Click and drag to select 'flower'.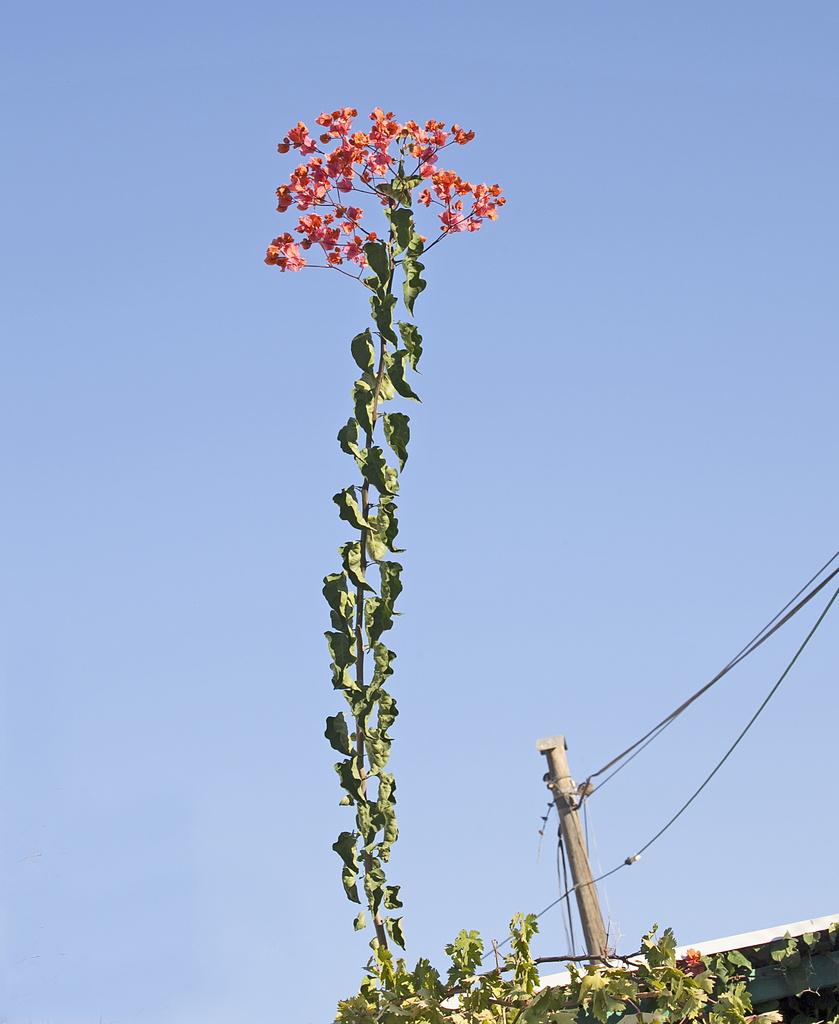
Selection: <bbox>284, 244, 306, 269</bbox>.
